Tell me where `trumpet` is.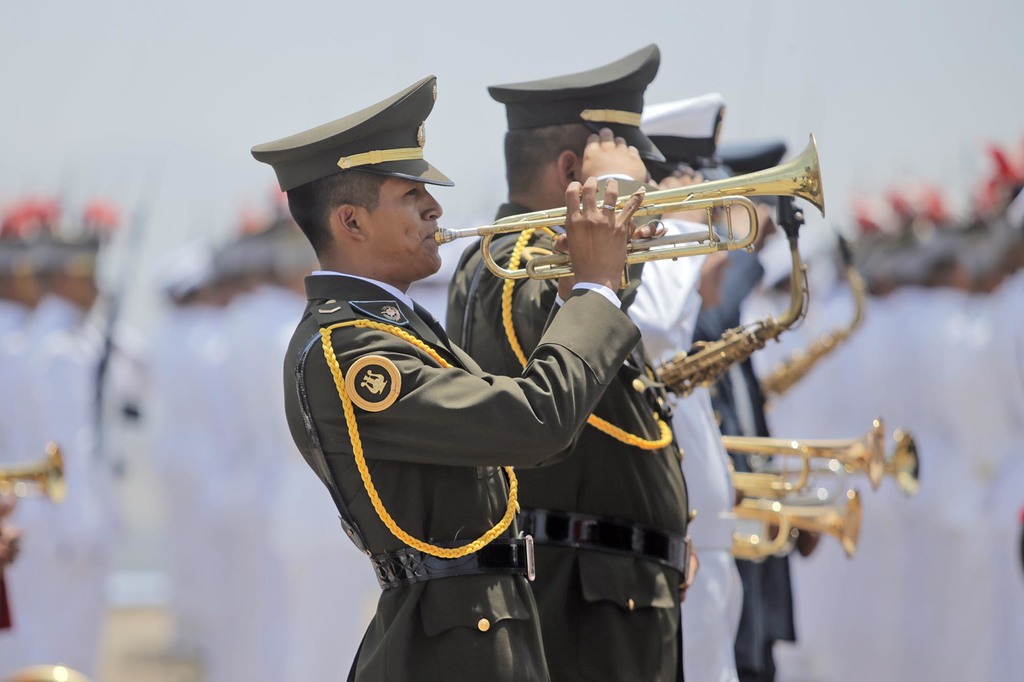
`trumpet` is at bbox(725, 485, 875, 571).
